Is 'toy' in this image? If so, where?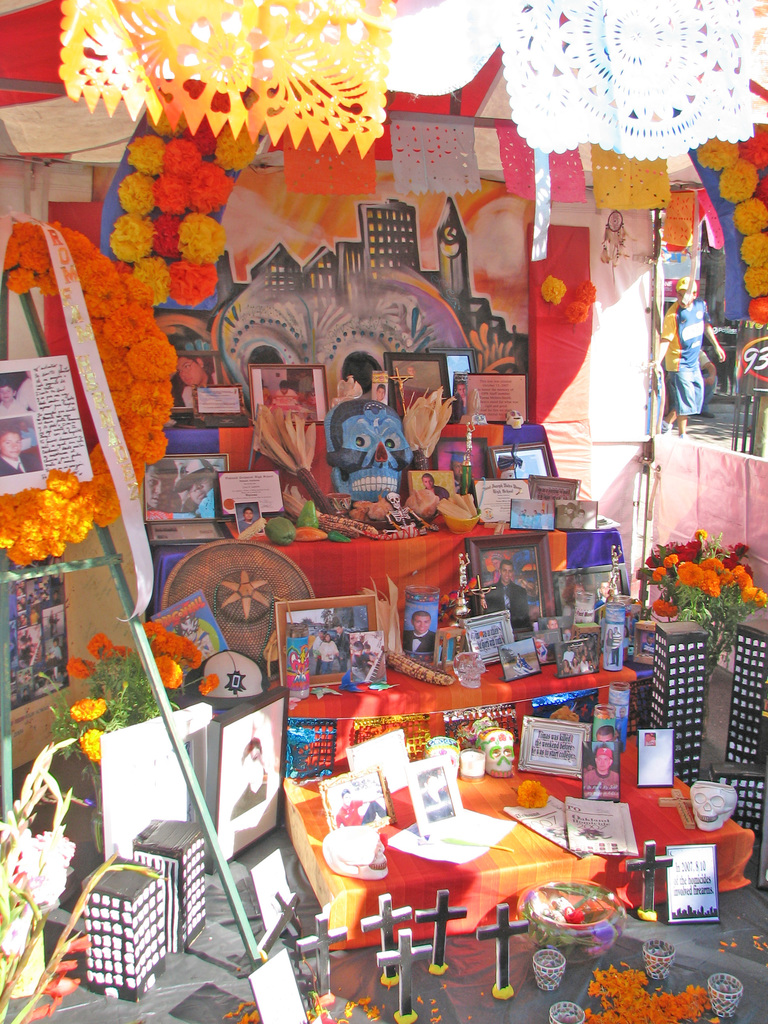
Yes, at (left=480, top=725, right=517, bottom=776).
